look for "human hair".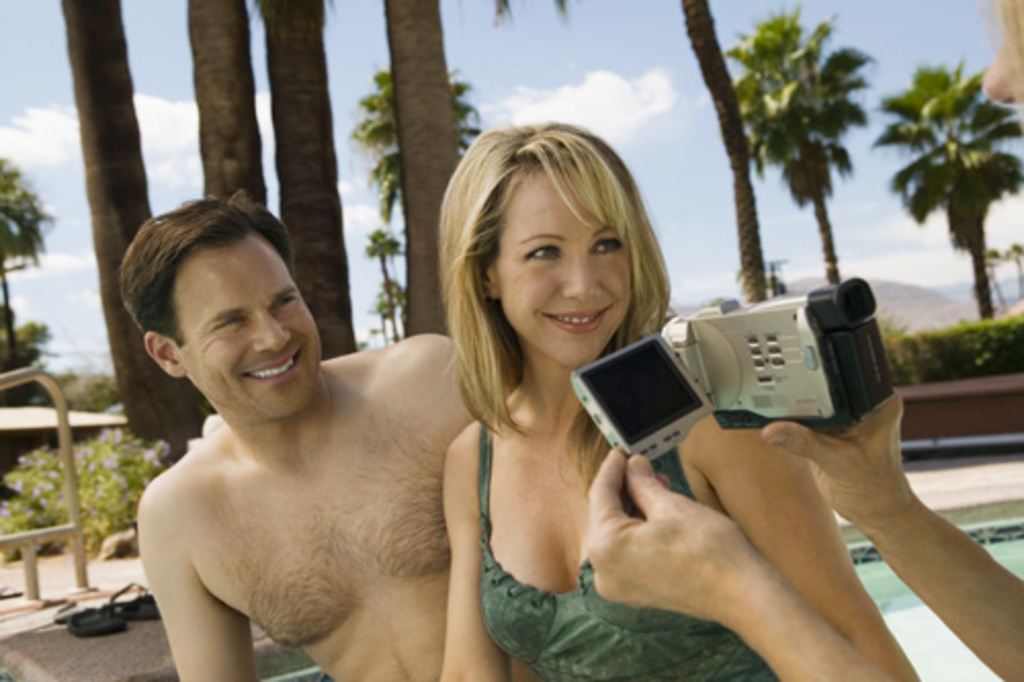
Found: <region>121, 193, 291, 358</region>.
